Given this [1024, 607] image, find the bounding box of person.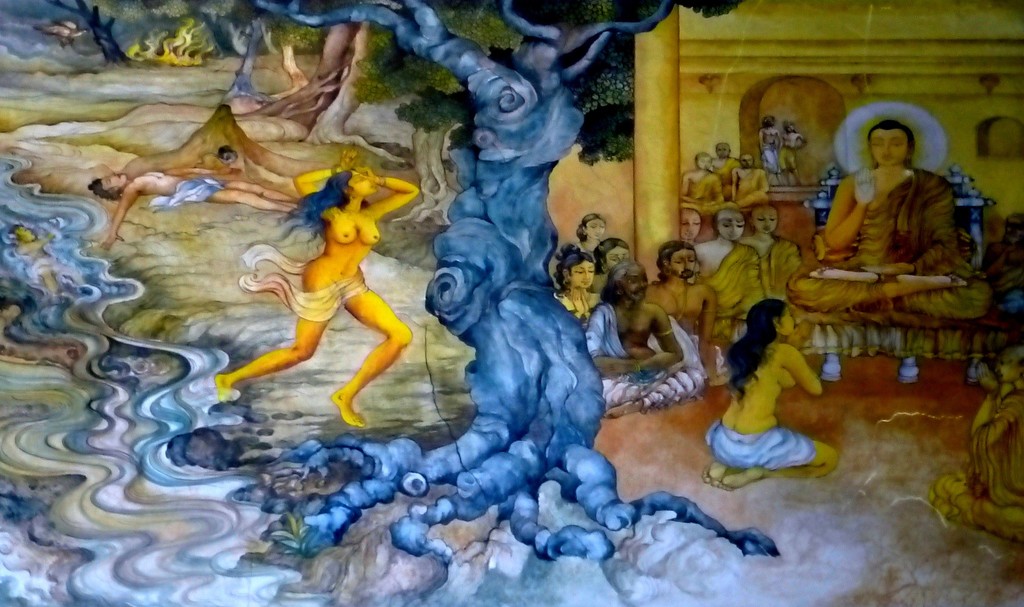
(left=212, top=153, right=417, bottom=435).
